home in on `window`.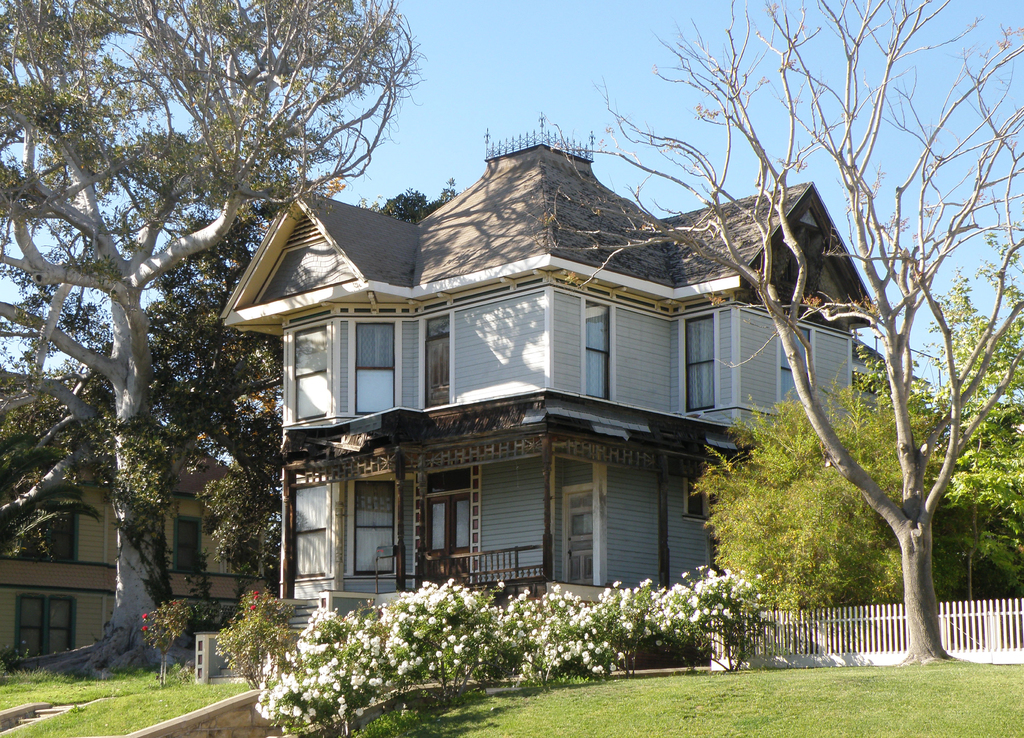
Homed in at x1=292, y1=305, x2=407, y2=422.
